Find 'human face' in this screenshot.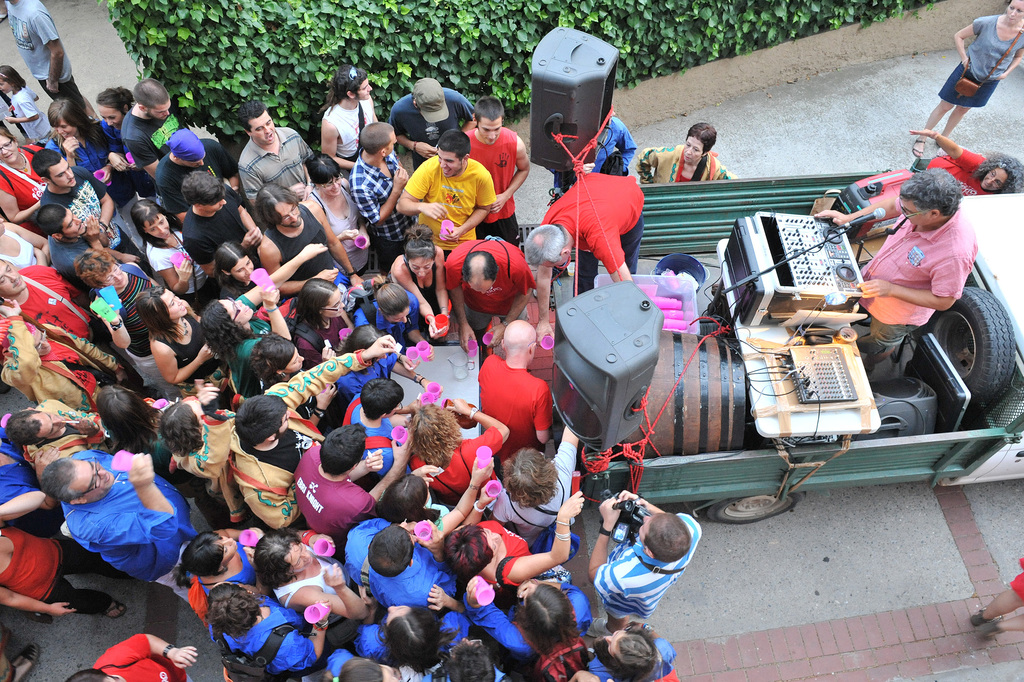
The bounding box for 'human face' is pyautogui.locateOnScreen(684, 137, 701, 159).
